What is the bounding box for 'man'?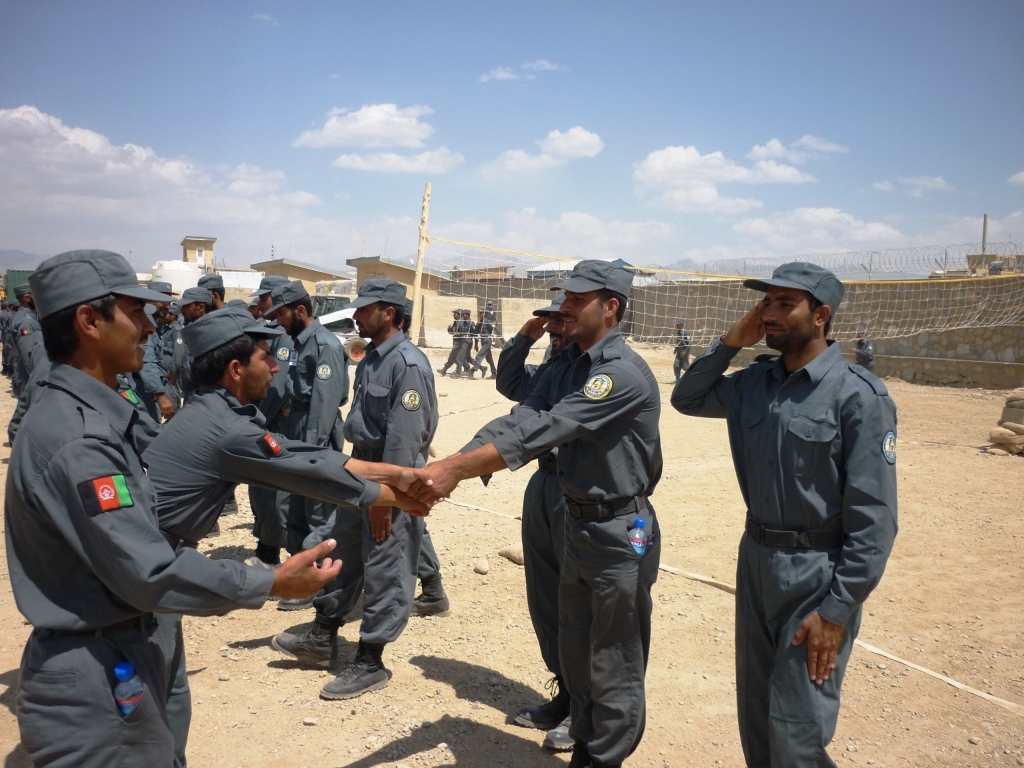
[left=10, top=281, right=46, bottom=398].
